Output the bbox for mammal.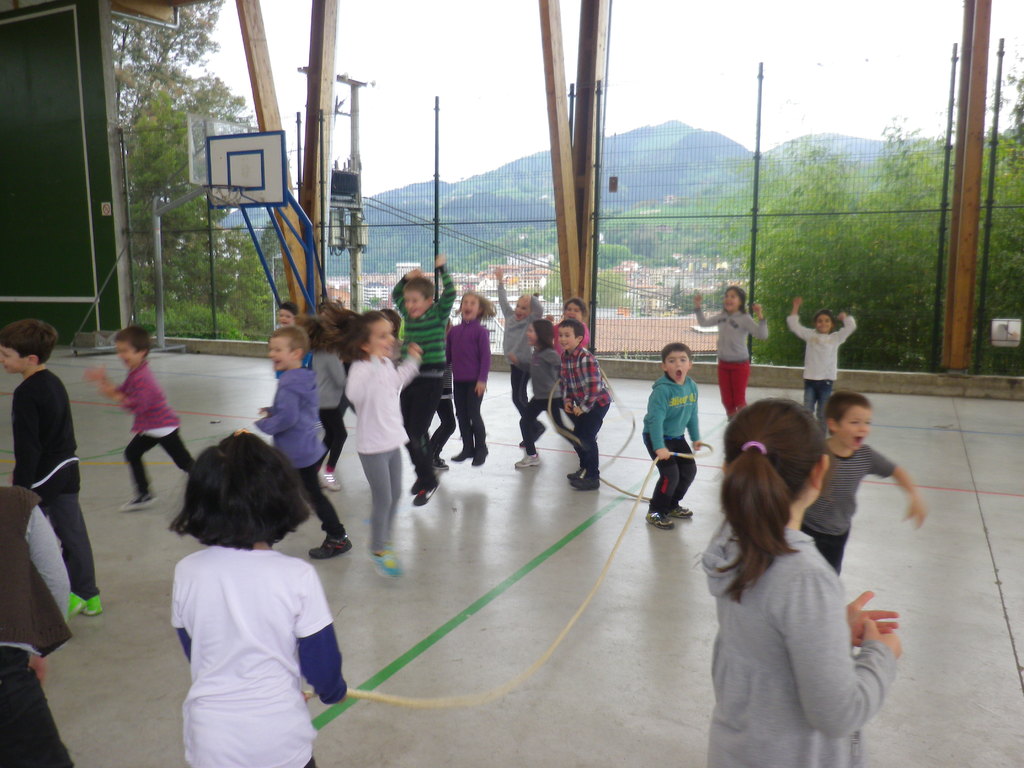
BBox(388, 252, 461, 508).
